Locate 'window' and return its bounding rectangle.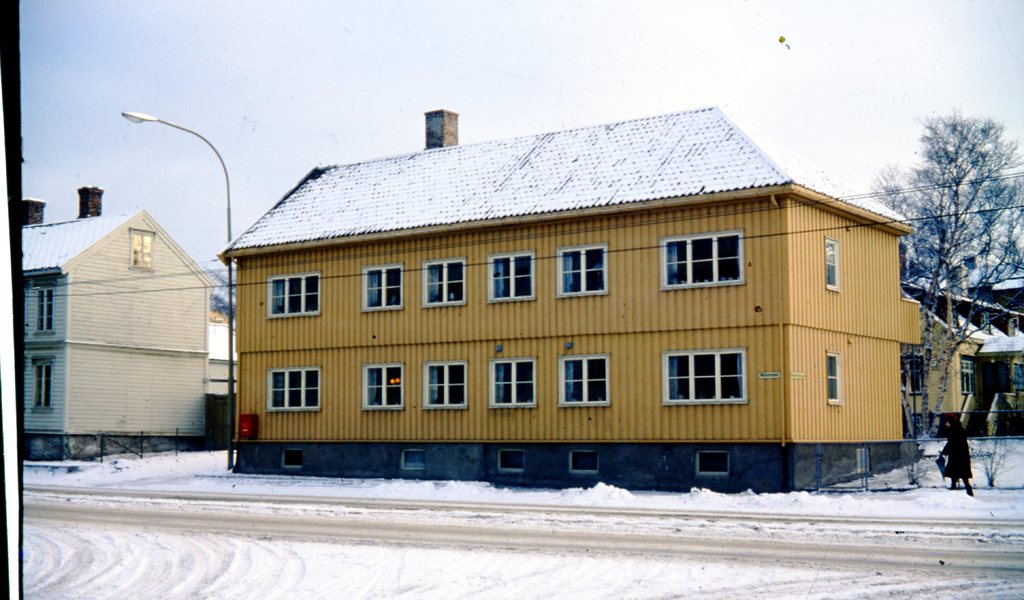
{"x1": 556, "y1": 357, "x2": 607, "y2": 407}.
